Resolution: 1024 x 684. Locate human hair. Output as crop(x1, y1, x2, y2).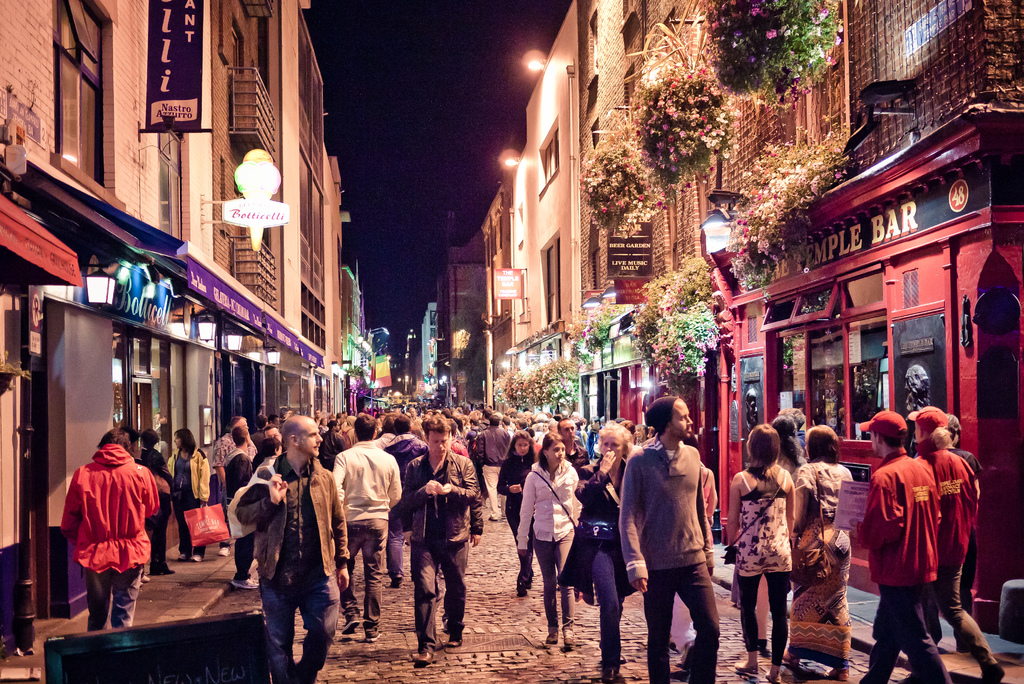
crop(353, 412, 377, 439).
